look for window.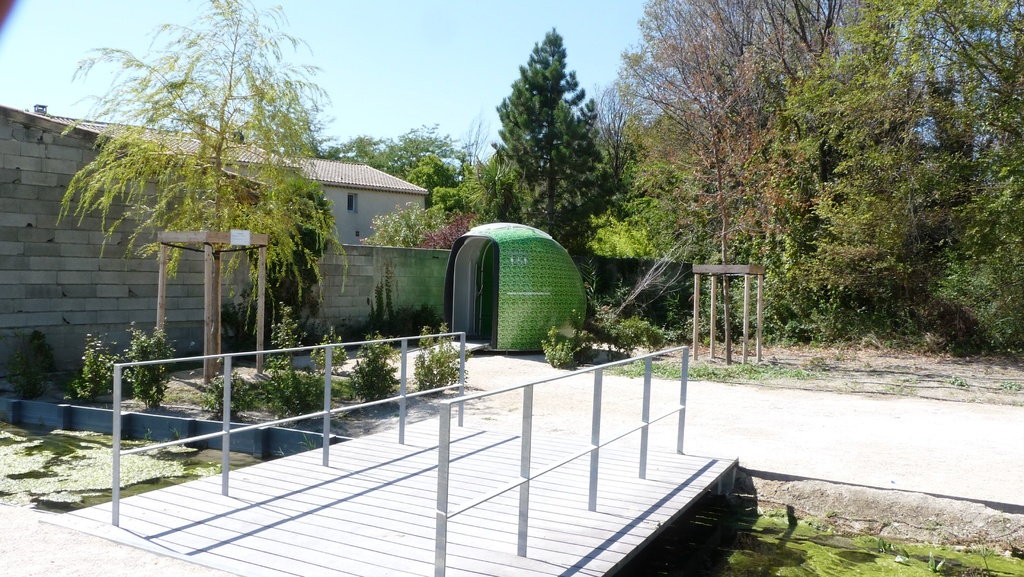
Found: BBox(345, 192, 358, 212).
